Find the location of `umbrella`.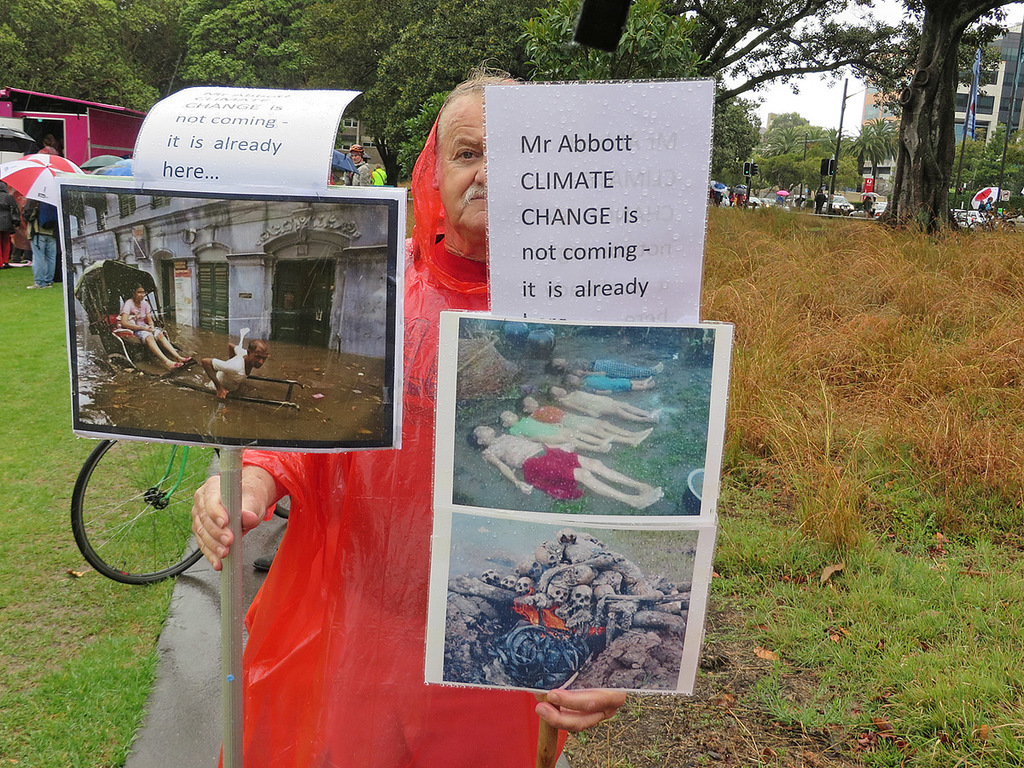
Location: (left=97, top=153, right=132, bottom=172).
